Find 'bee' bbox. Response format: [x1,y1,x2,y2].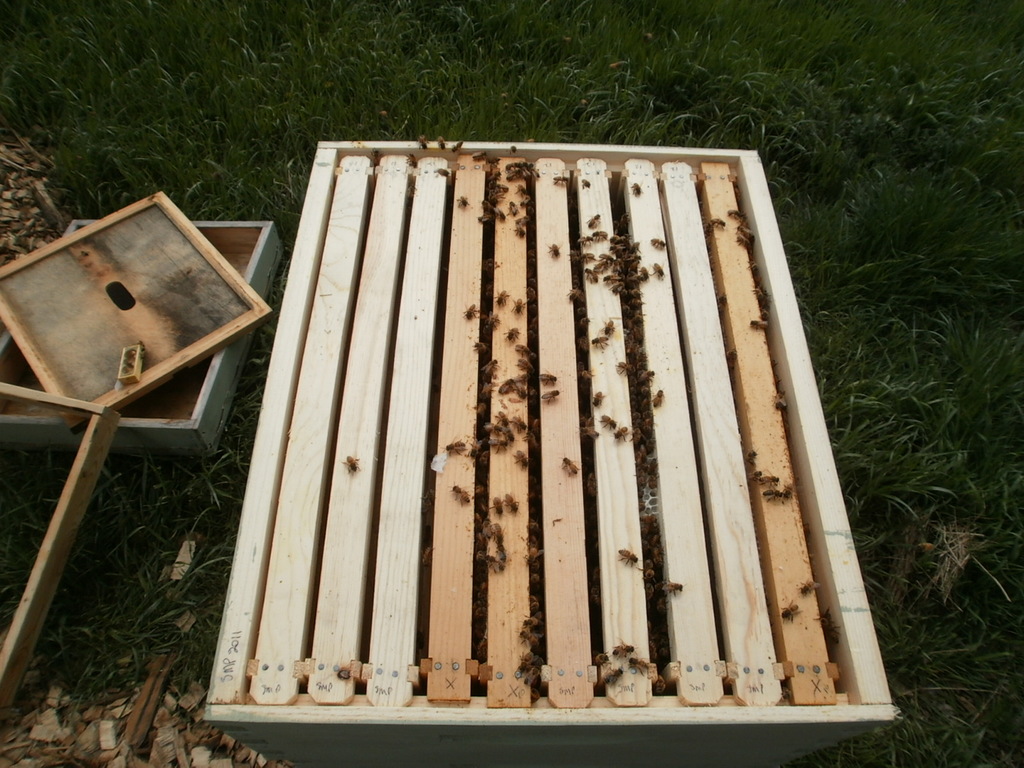
[653,231,667,246].
